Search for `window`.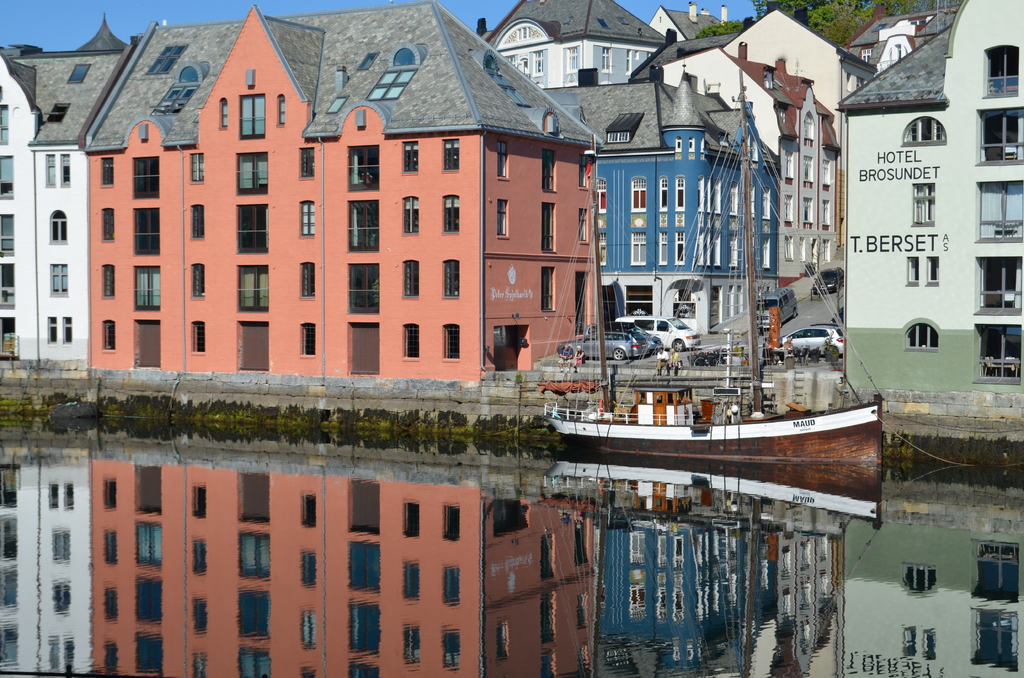
Found at select_region(592, 173, 607, 213).
